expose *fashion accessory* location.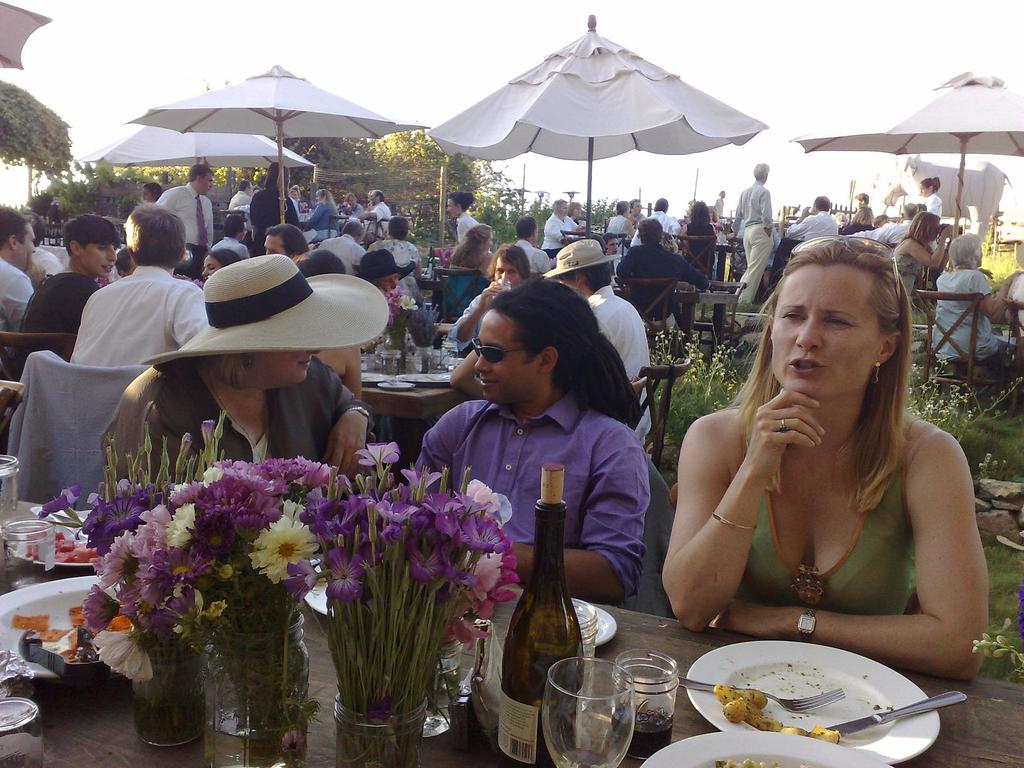
Exposed at [469,338,532,365].
